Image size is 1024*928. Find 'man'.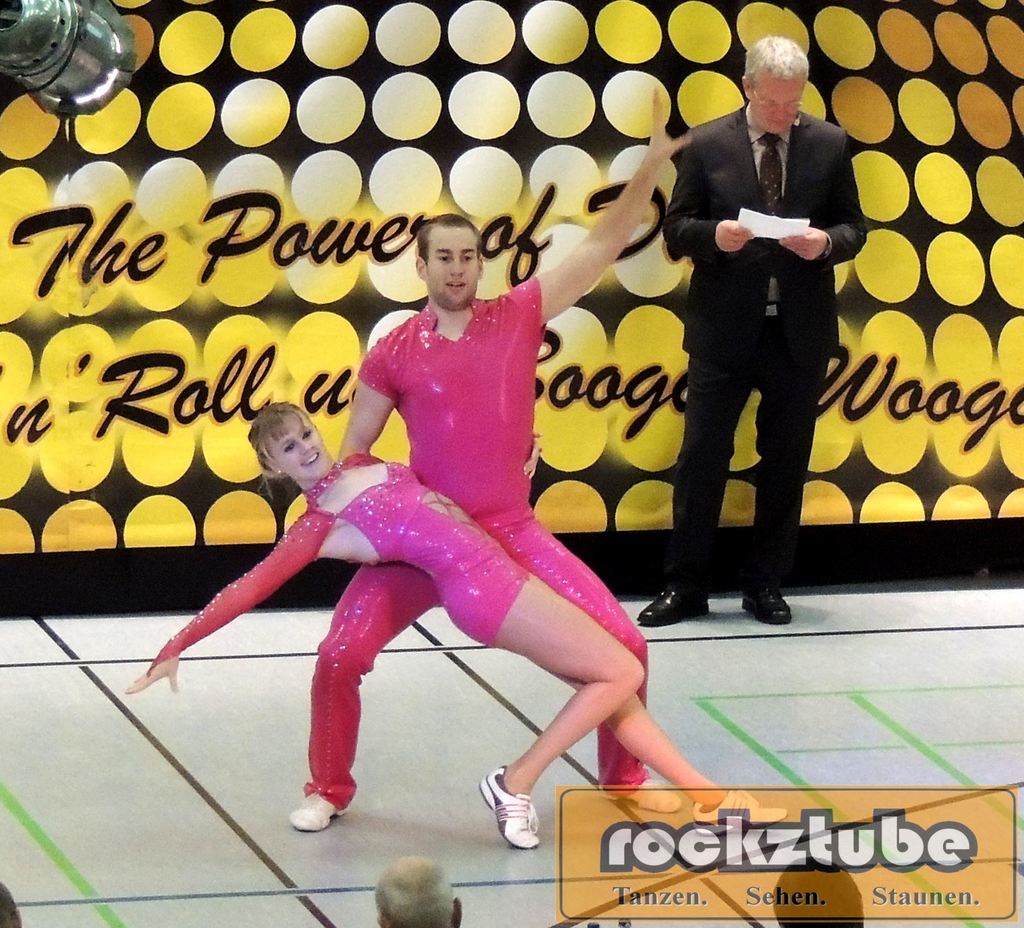
bbox=[290, 119, 696, 828].
